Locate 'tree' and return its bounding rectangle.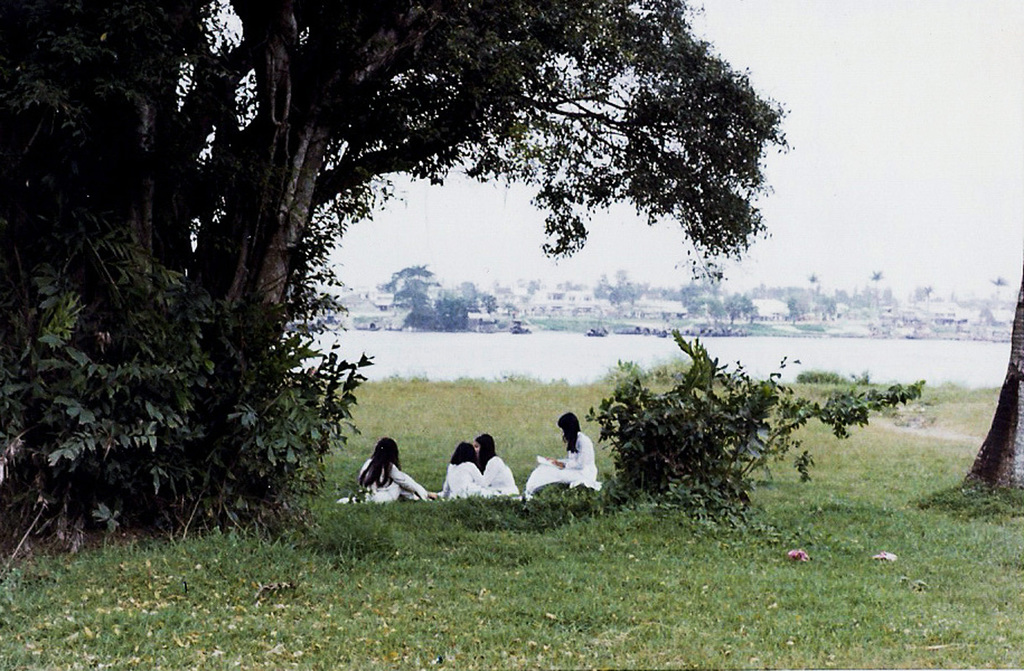
box(938, 242, 1023, 536).
